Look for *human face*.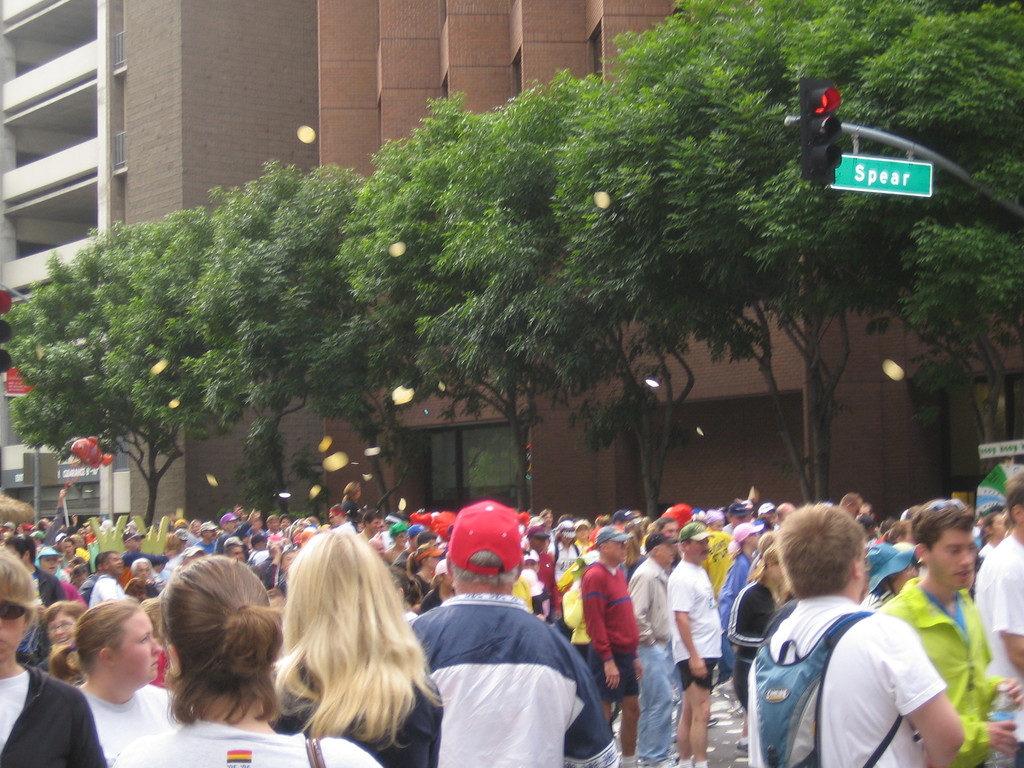
Found: bbox(610, 540, 626, 562).
